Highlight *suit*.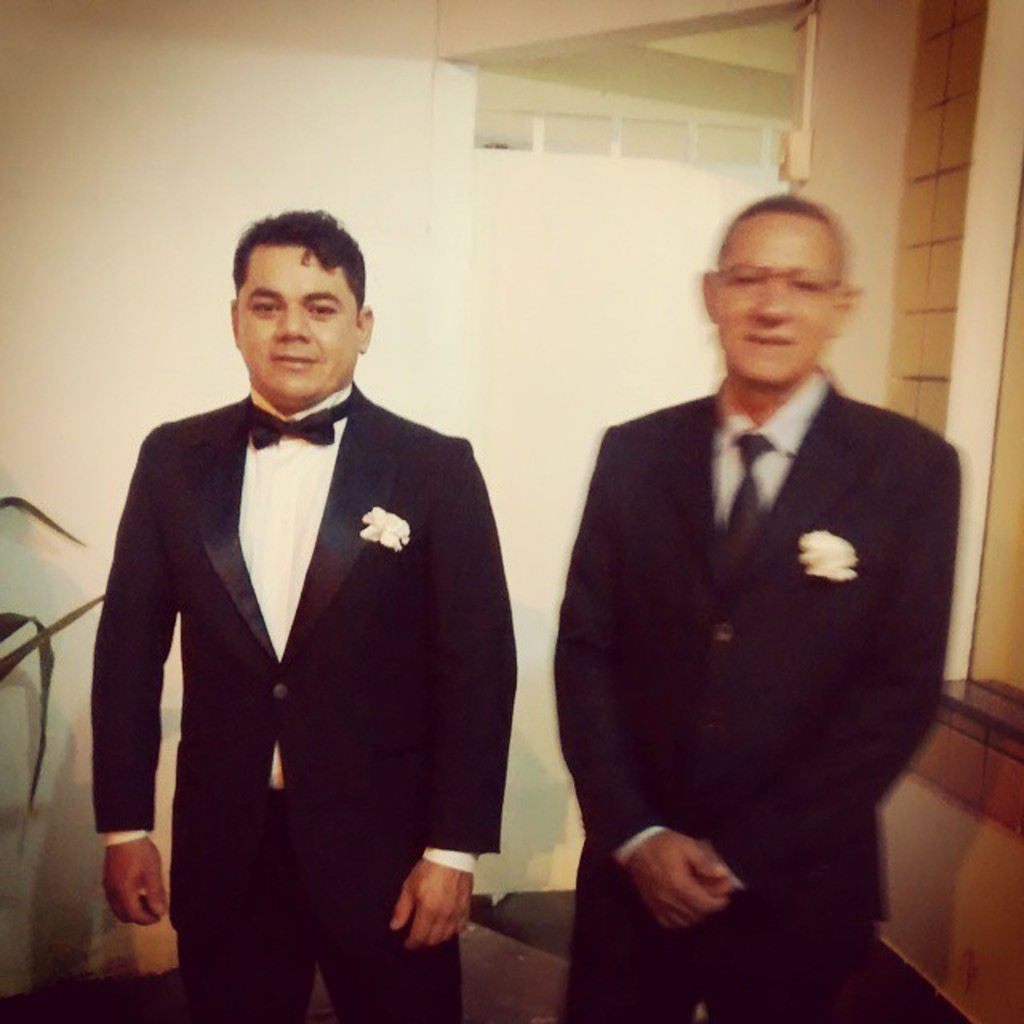
Highlighted region: (left=91, top=378, right=520, bottom=1022).
